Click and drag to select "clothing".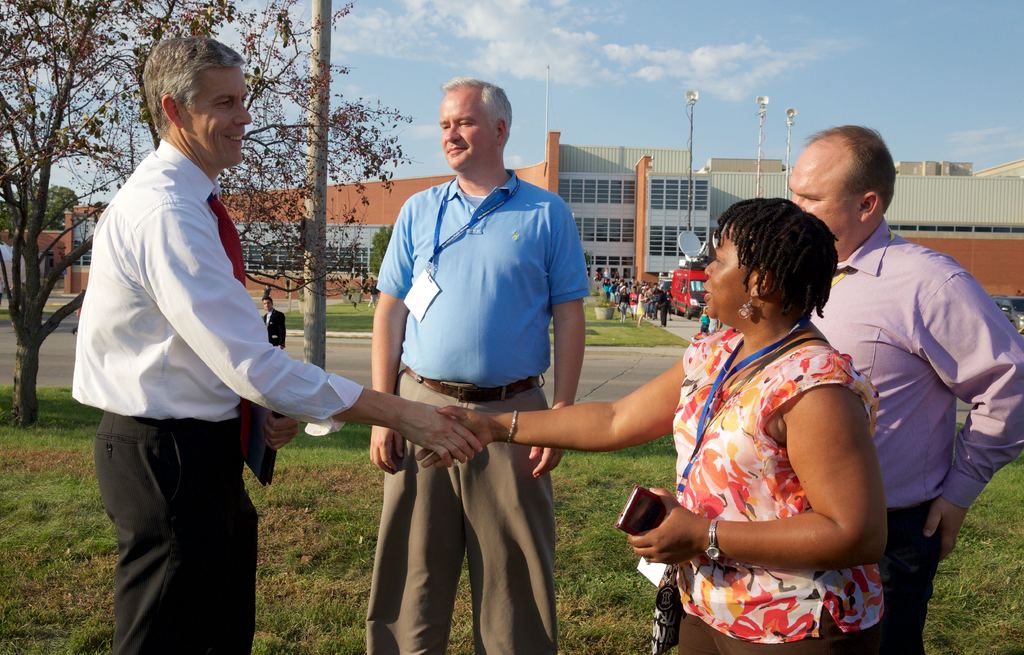
Selection: {"x1": 809, "y1": 214, "x2": 1023, "y2": 654}.
